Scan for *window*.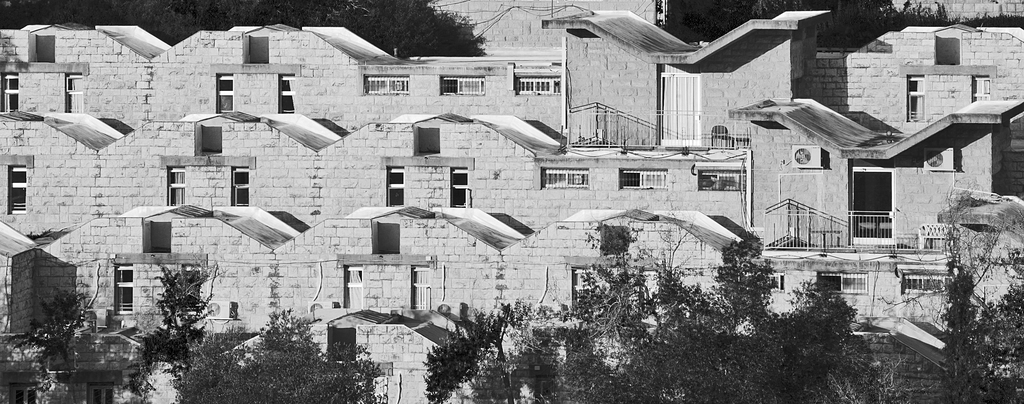
Scan result: (x1=276, y1=74, x2=294, y2=114).
